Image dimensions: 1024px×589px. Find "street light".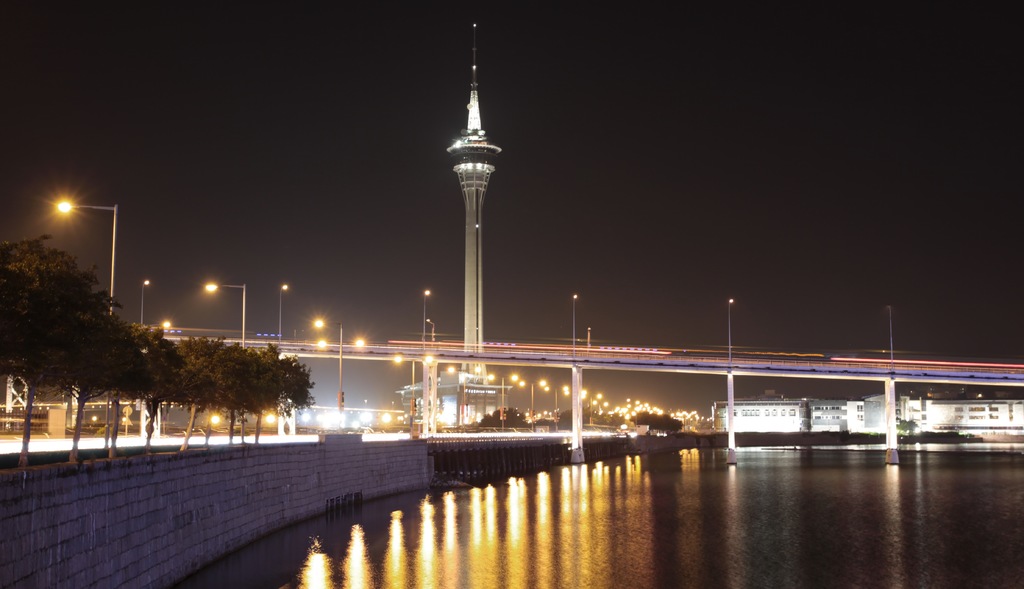
278, 278, 293, 350.
